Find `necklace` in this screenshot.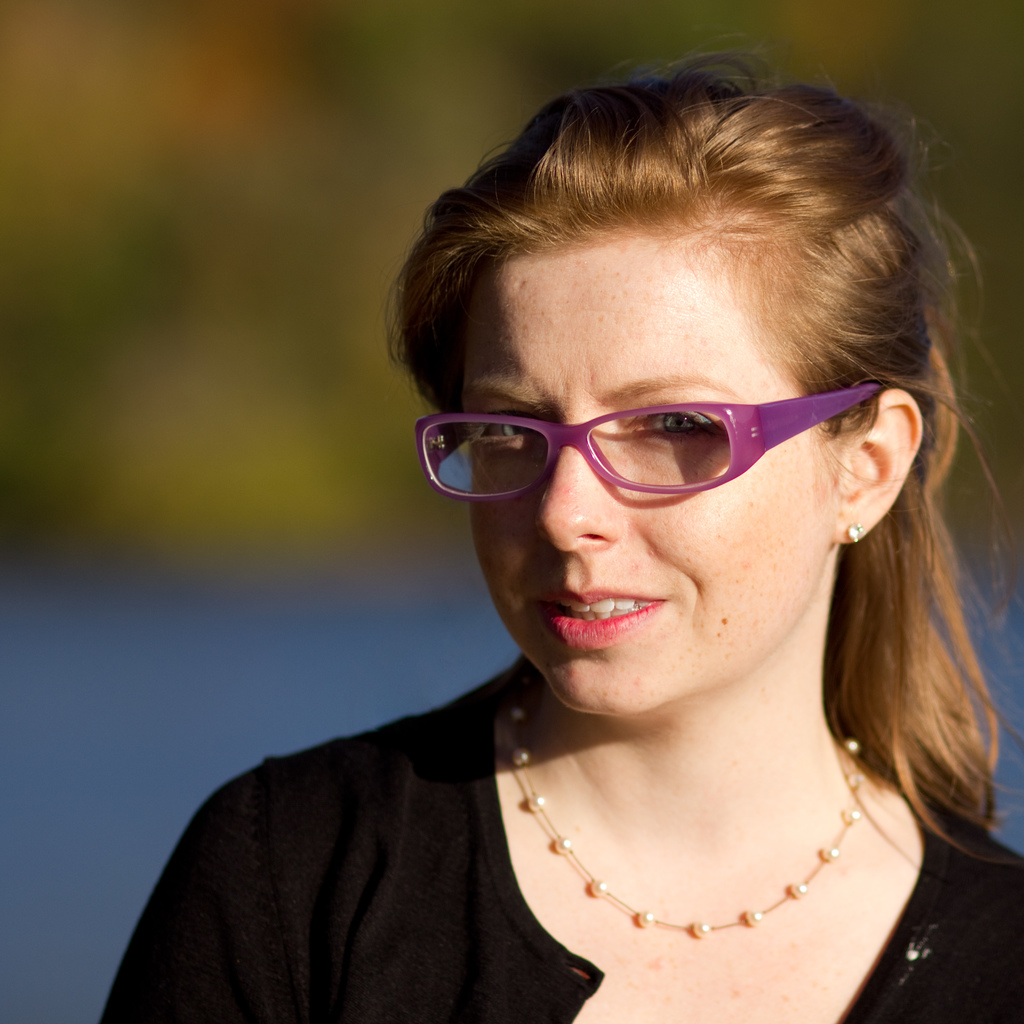
The bounding box for `necklace` is bbox(503, 678, 861, 939).
